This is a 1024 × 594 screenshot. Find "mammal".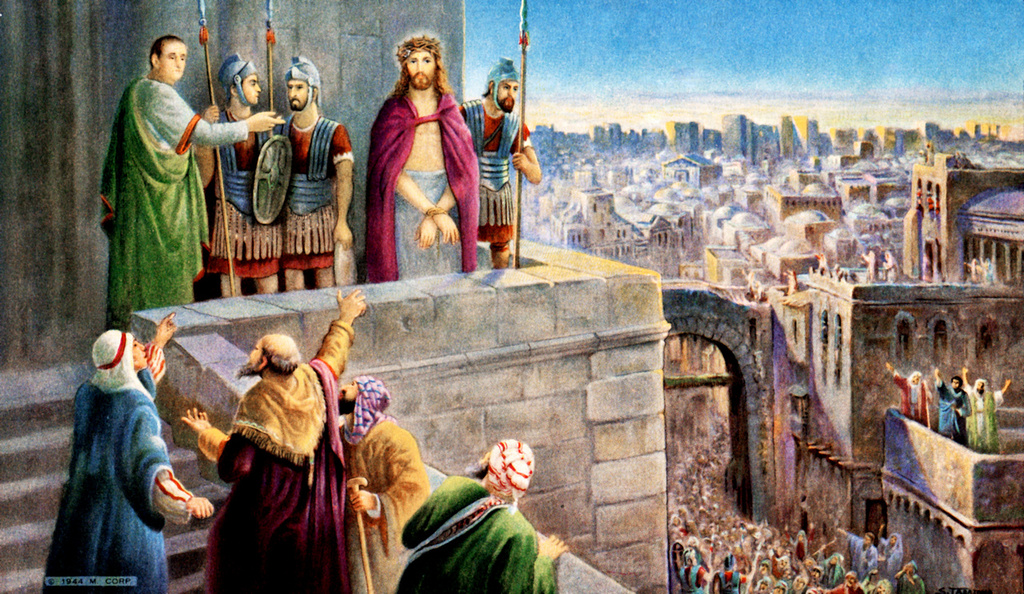
Bounding box: 334,374,426,593.
